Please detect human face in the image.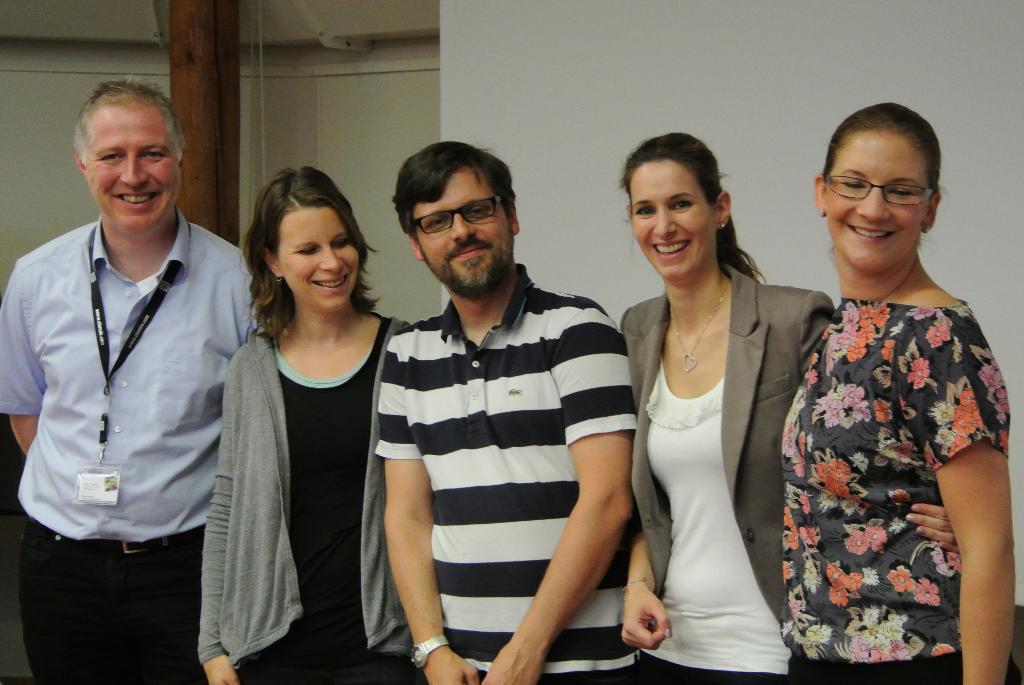
(824,130,929,269).
